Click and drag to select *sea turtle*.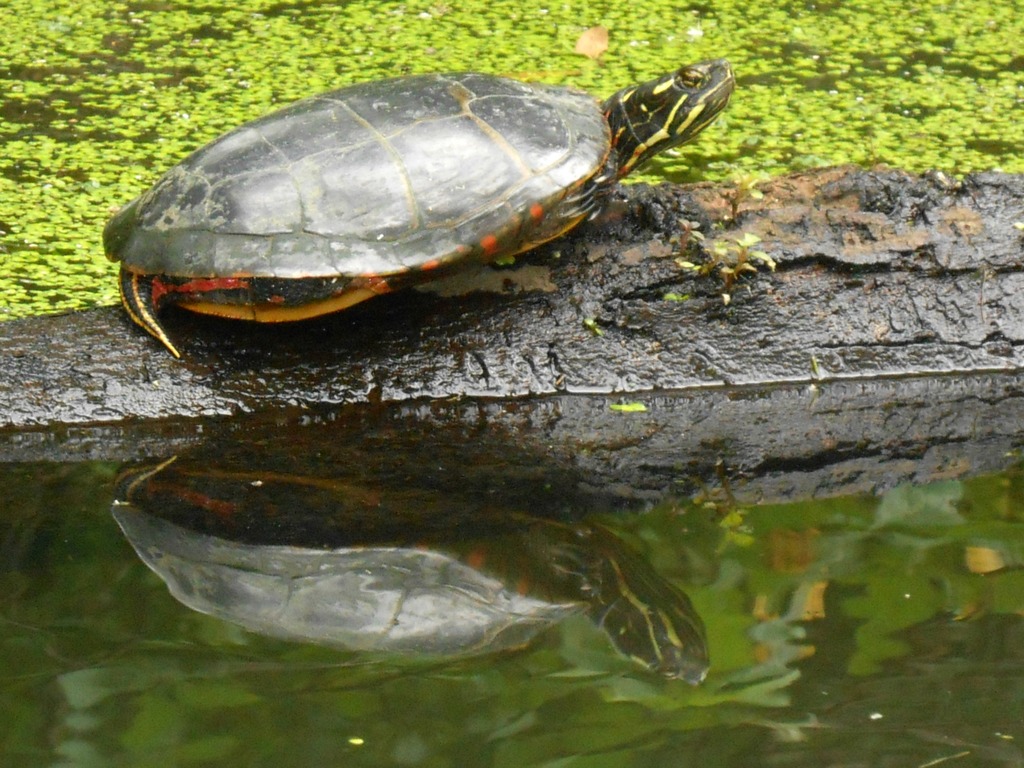
Selection: {"x1": 98, "y1": 56, "x2": 744, "y2": 355}.
